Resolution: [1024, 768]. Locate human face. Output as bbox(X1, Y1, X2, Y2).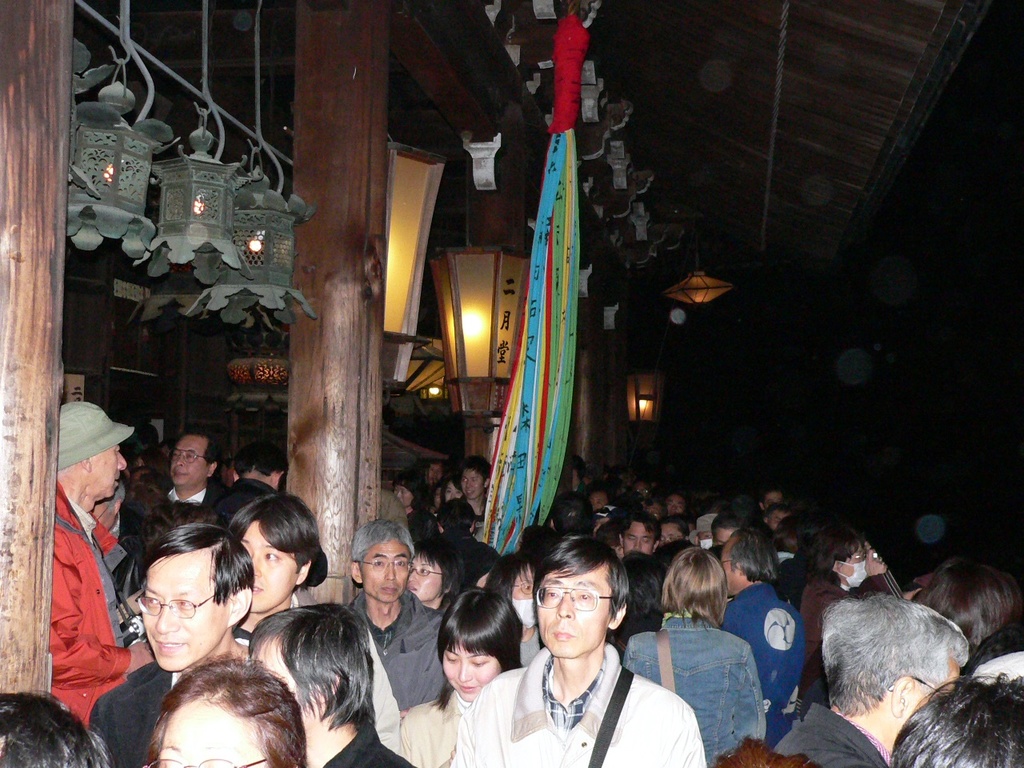
bbox(594, 518, 606, 536).
